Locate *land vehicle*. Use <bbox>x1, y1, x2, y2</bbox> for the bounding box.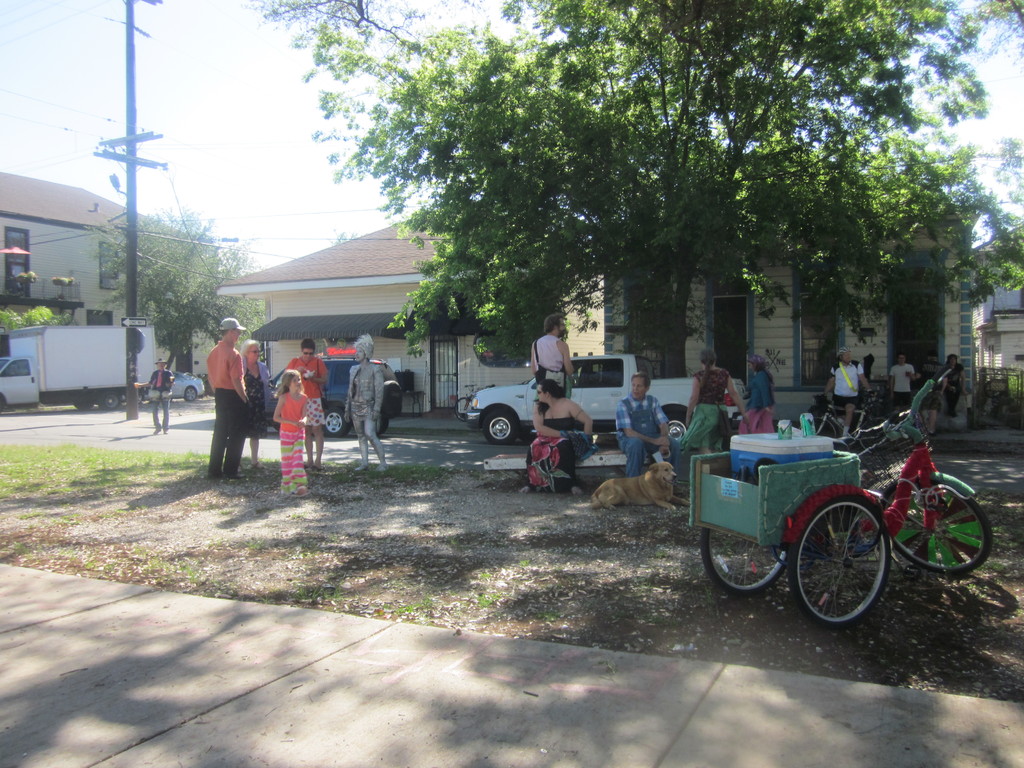
<bbox>0, 325, 161, 410</bbox>.
